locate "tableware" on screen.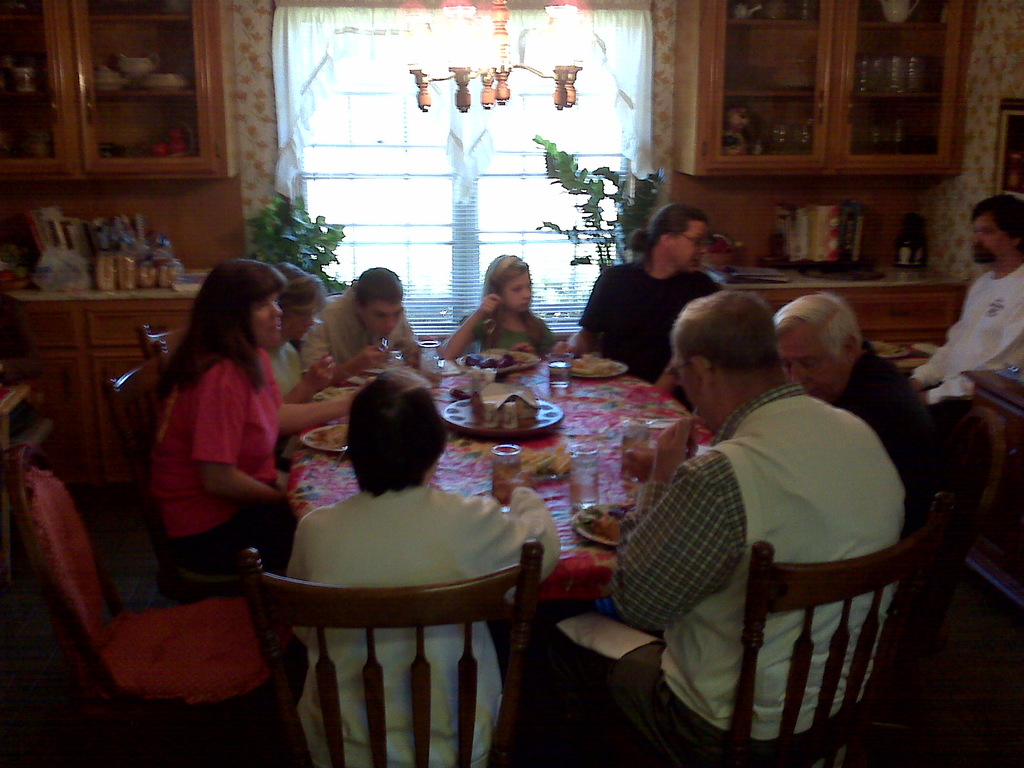
On screen at box=[570, 444, 601, 512].
